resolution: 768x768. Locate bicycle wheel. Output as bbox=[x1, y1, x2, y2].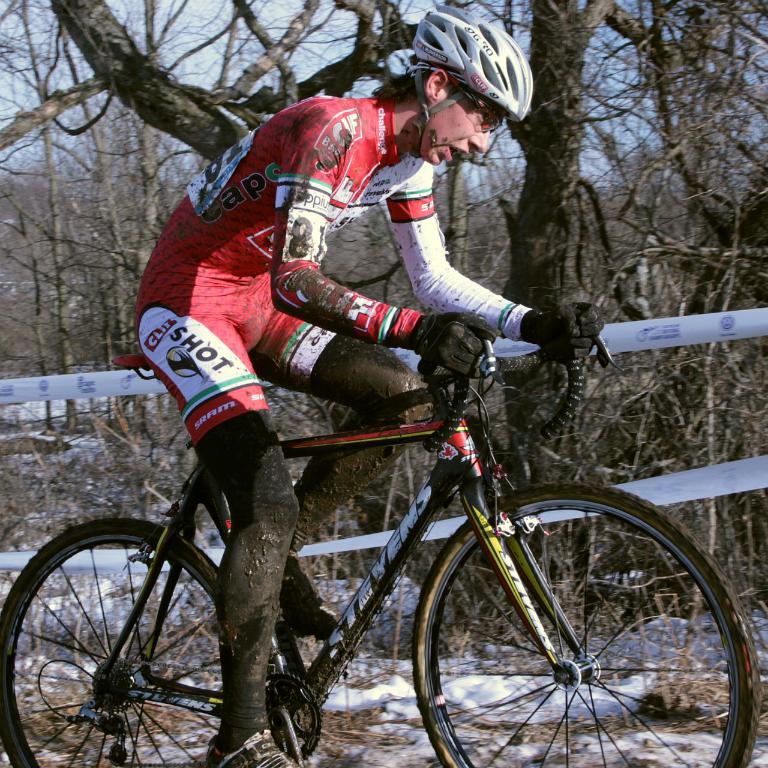
bbox=[400, 484, 742, 763].
